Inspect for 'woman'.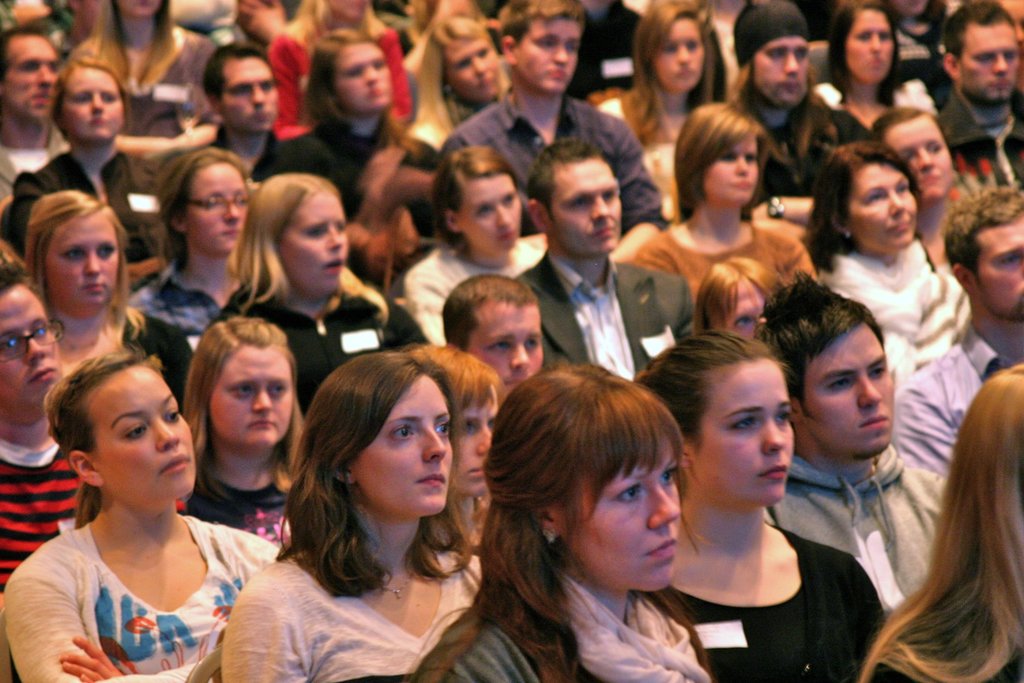
Inspection: 421:366:733:682.
